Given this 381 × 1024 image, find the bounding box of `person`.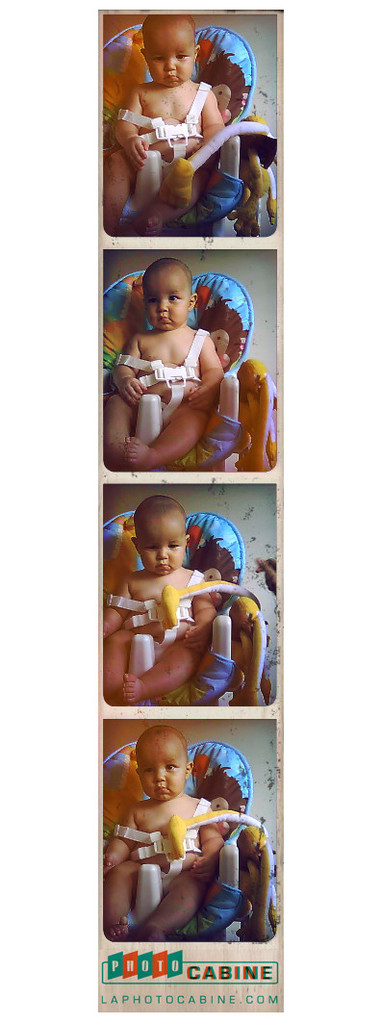
x1=98, y1=727, x2=226, y2=942.
